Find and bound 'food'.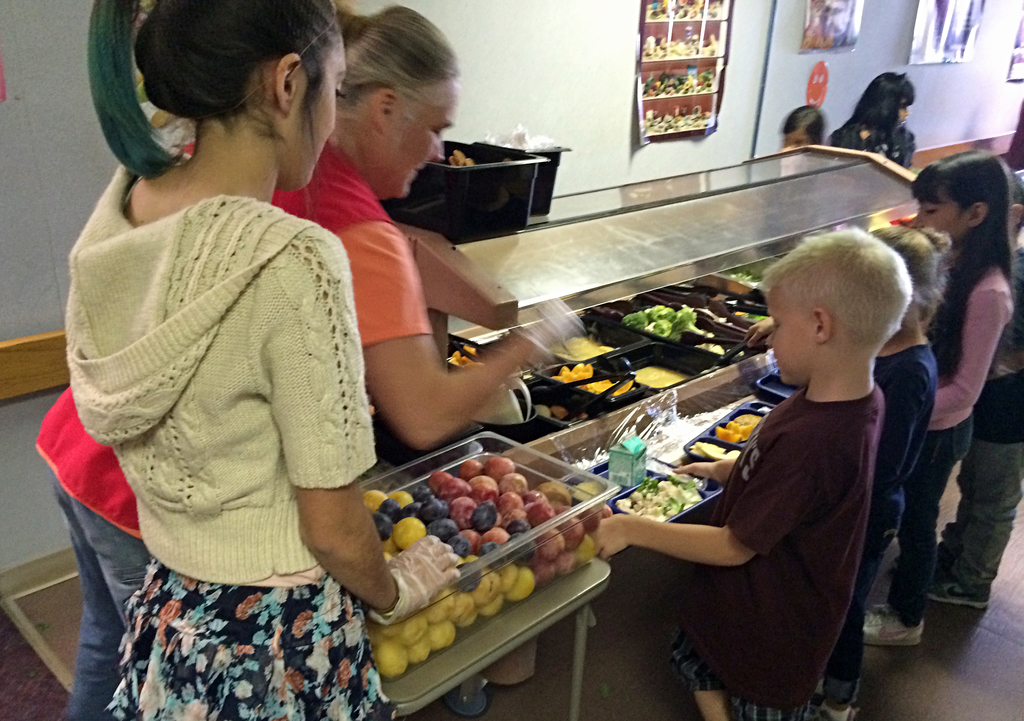
Bound: crop(615, 477, 706, 524).
